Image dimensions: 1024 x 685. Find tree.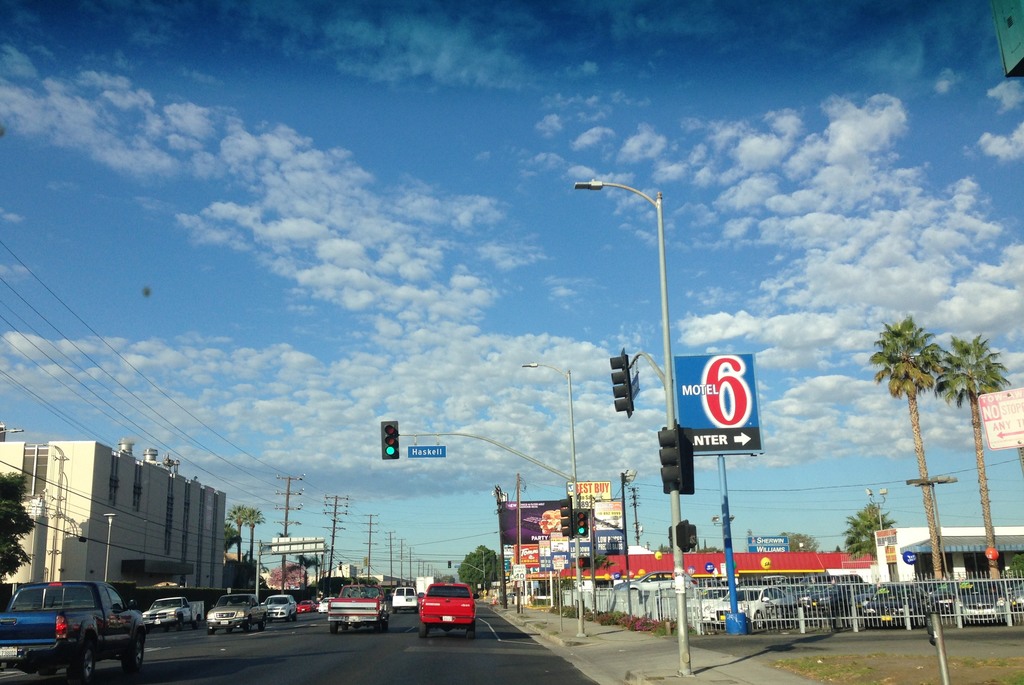
[x1=0, y1=471, x2=33, y2=584].
